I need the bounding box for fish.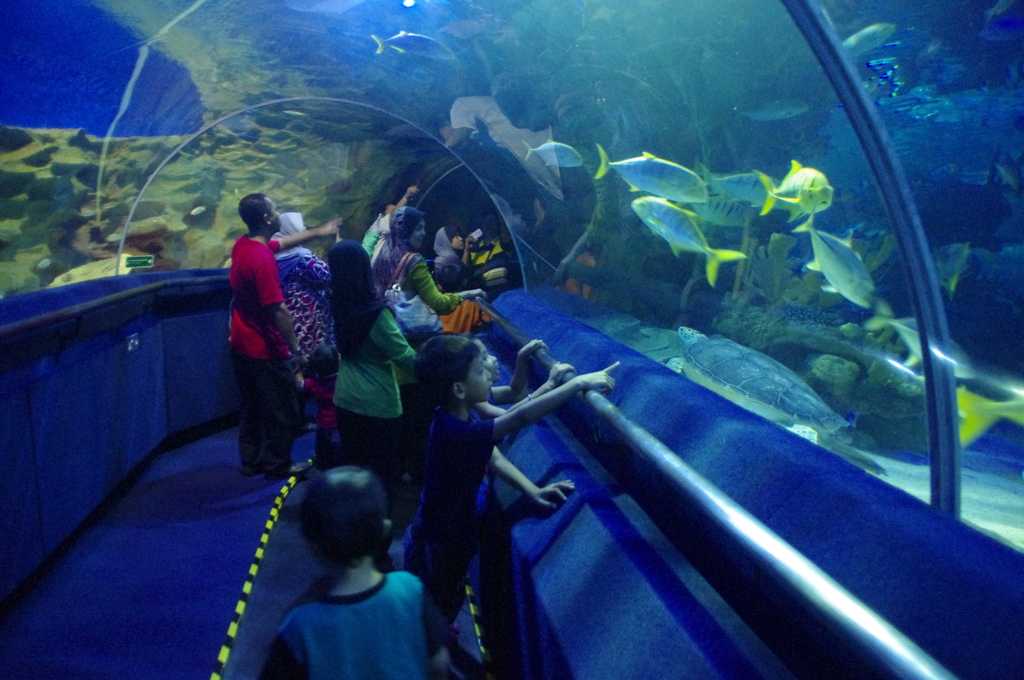
Here it is: bbox(522, 132, 585, 166).
